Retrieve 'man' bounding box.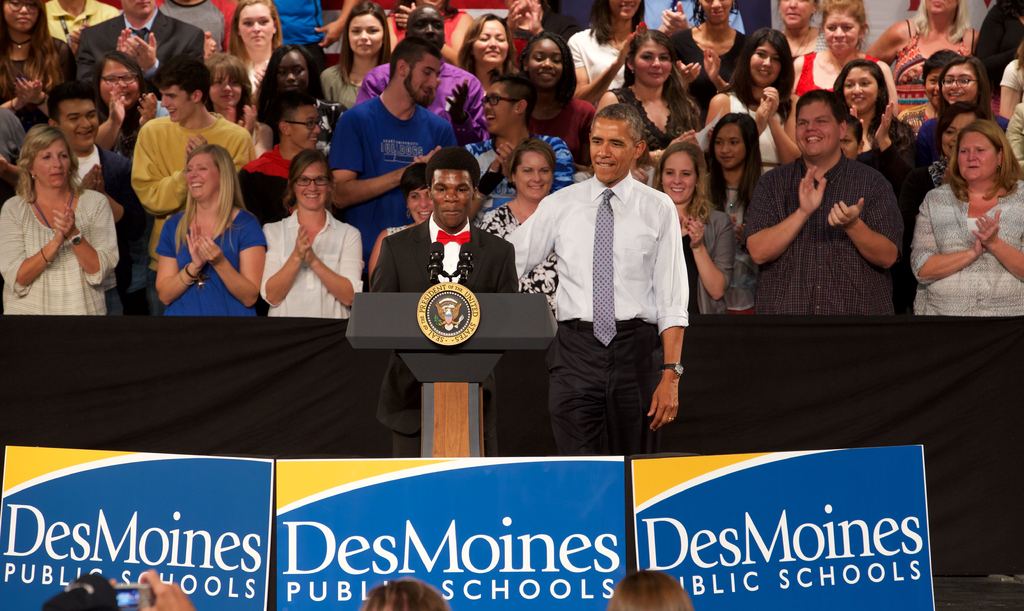
Bounding box: 366:142:519:459.
